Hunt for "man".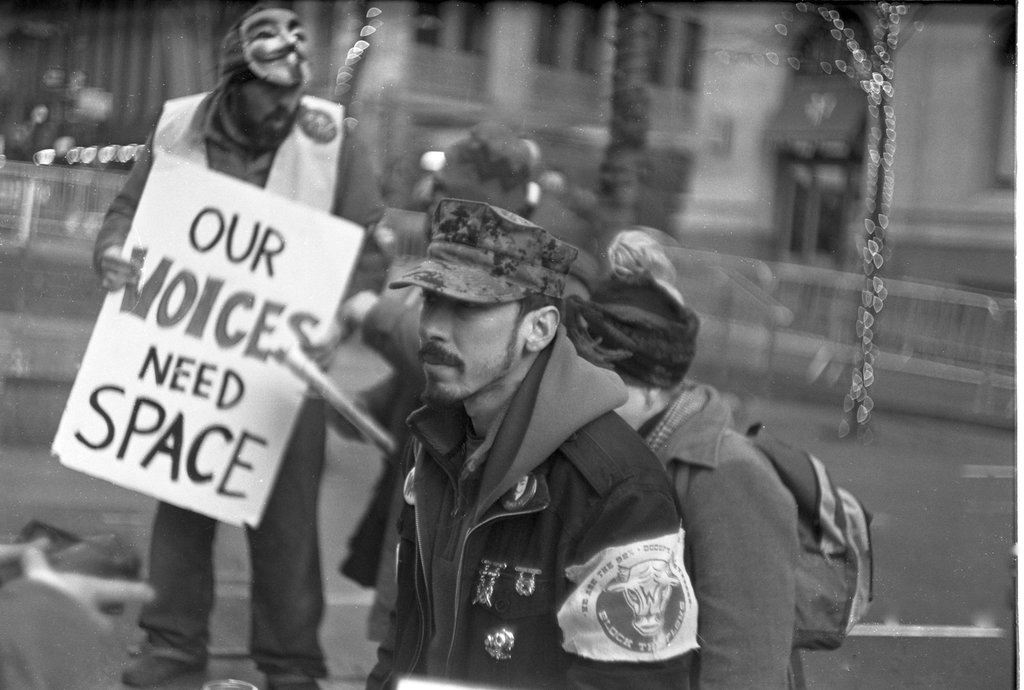
Hunted down at rect(364, 190, 708, 689).
